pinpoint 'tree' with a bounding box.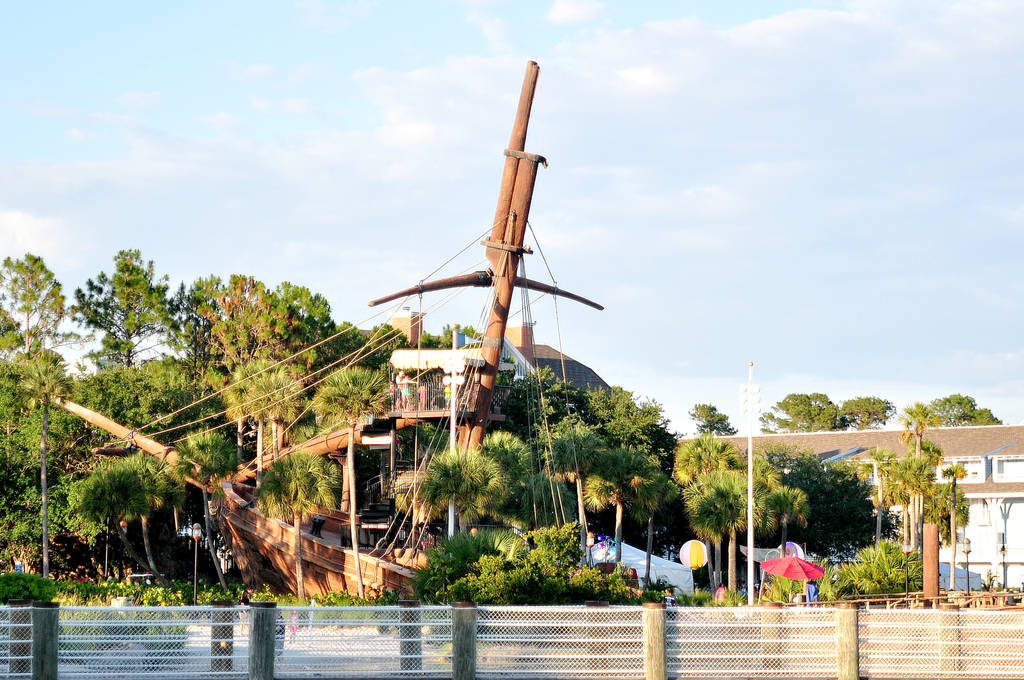
bbox=[760, 387, 904, 429].
